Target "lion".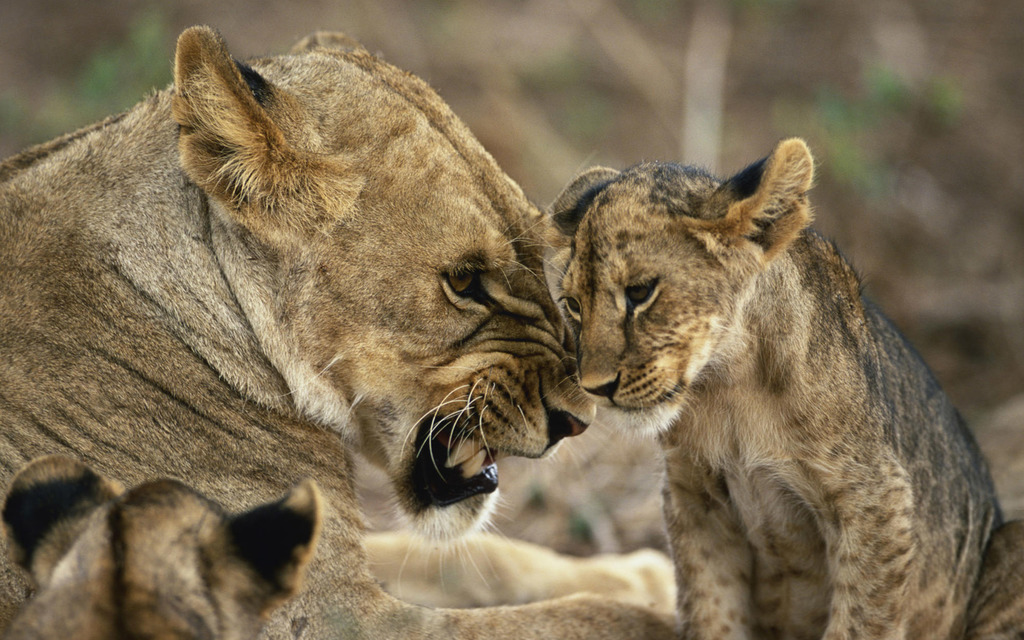
Target region: box(523, 138, 1023, 639).
